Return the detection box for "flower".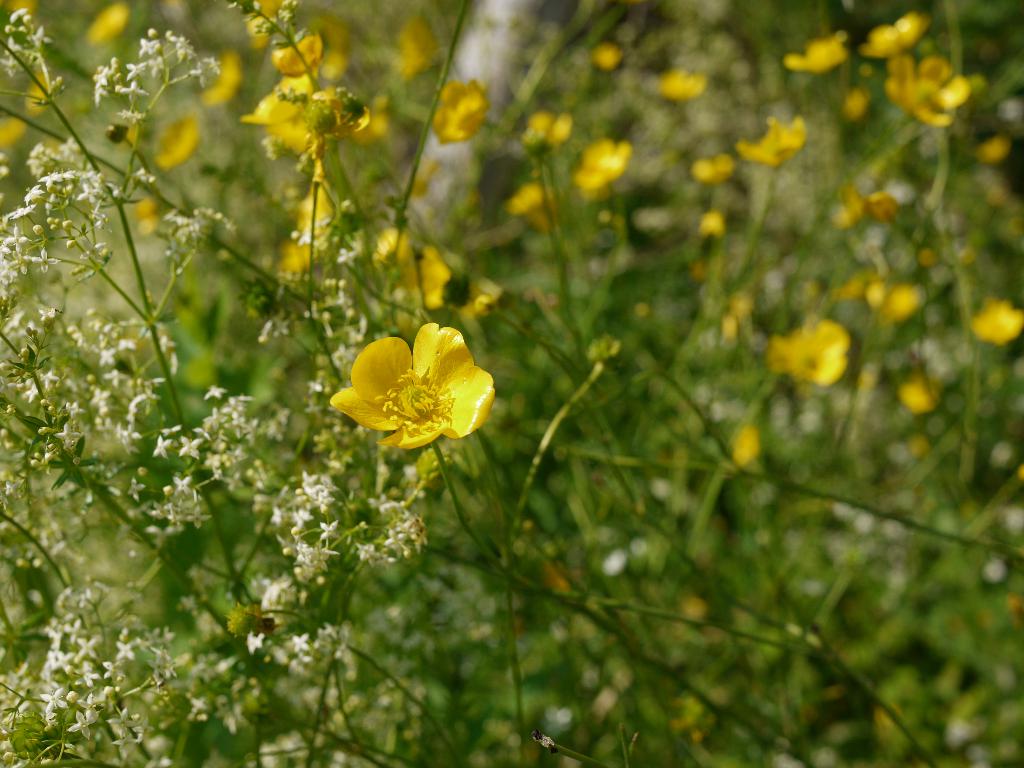
{"x1": 325, "y1": 324, "x2": 490, "y2": 455}.
